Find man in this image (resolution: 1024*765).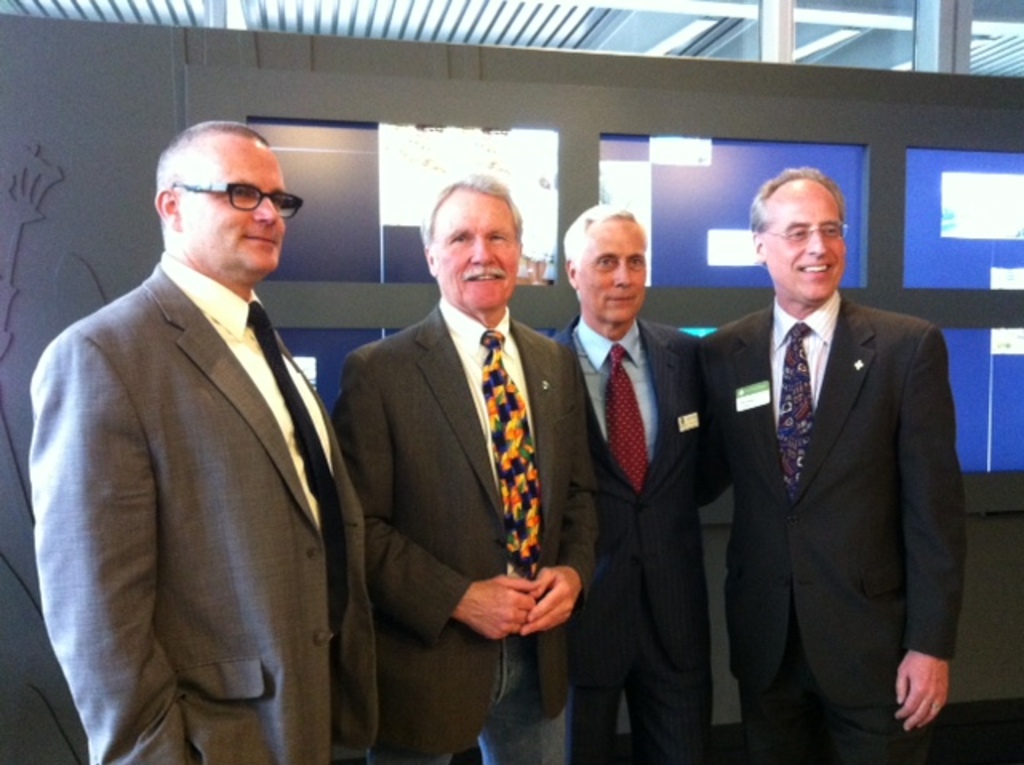
(30, 90, 379, 763).
